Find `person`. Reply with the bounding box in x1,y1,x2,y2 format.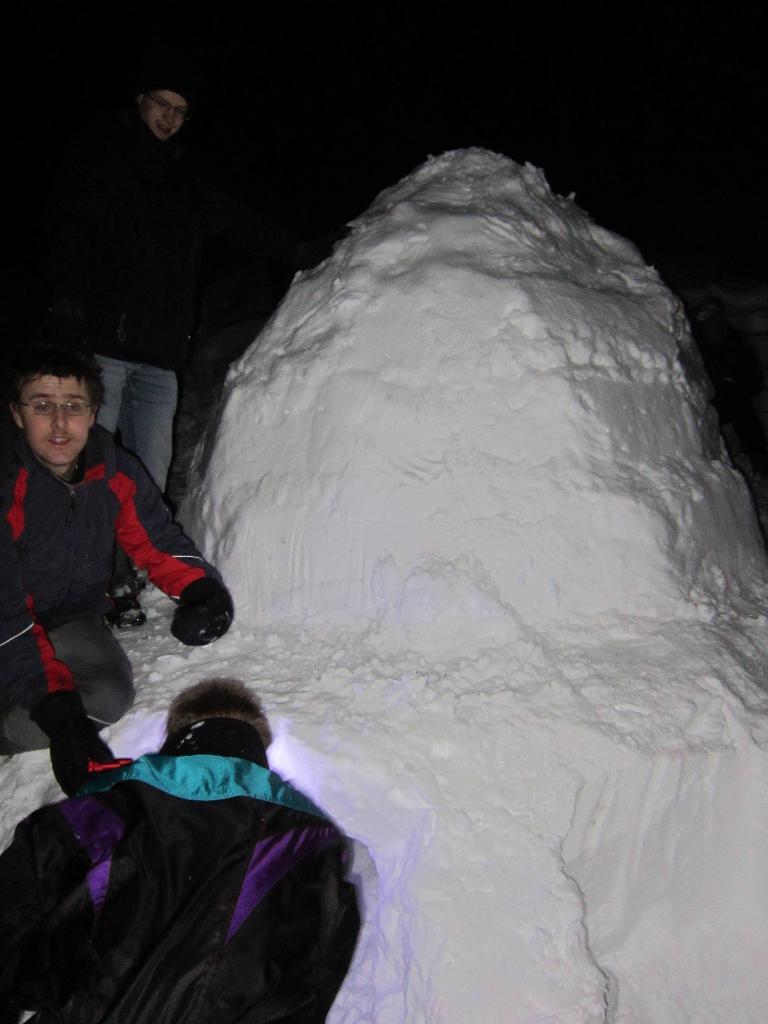
5,323,211,793.
